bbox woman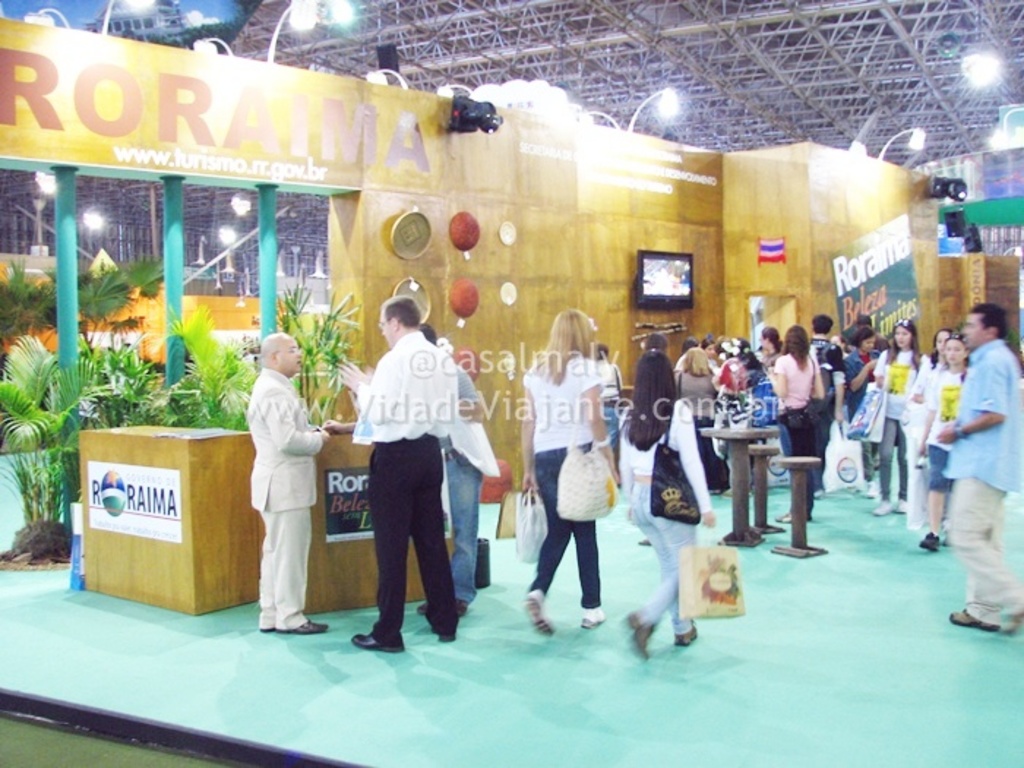
box(913, 328, 952, 522)
